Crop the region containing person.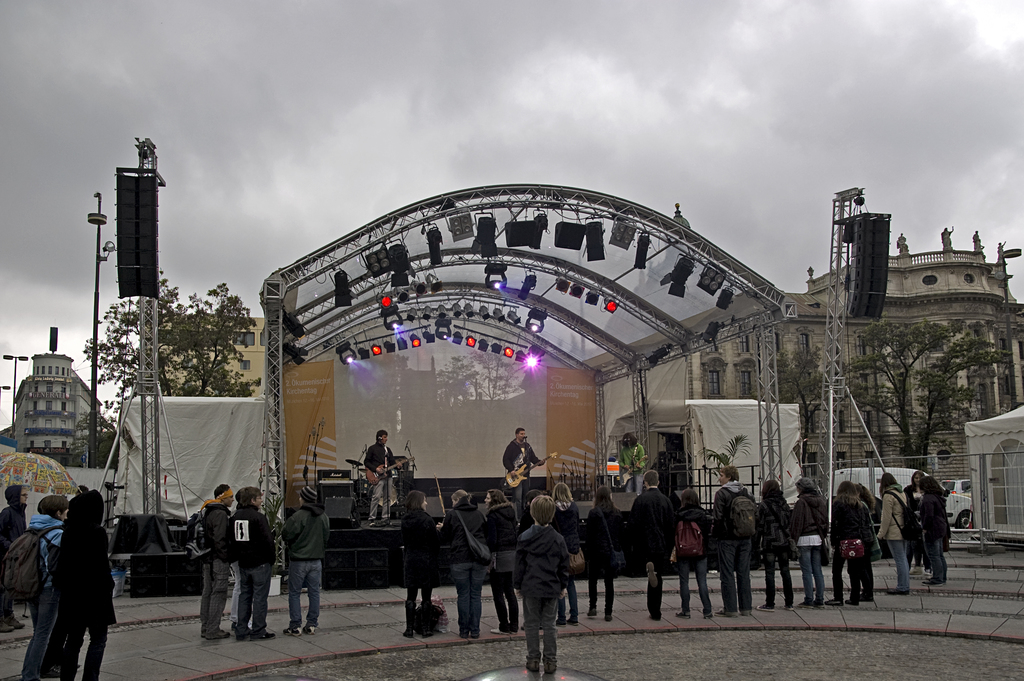
Crop region: {"left": 280, "top": 478, "right": 333, "bottom": 639}.
